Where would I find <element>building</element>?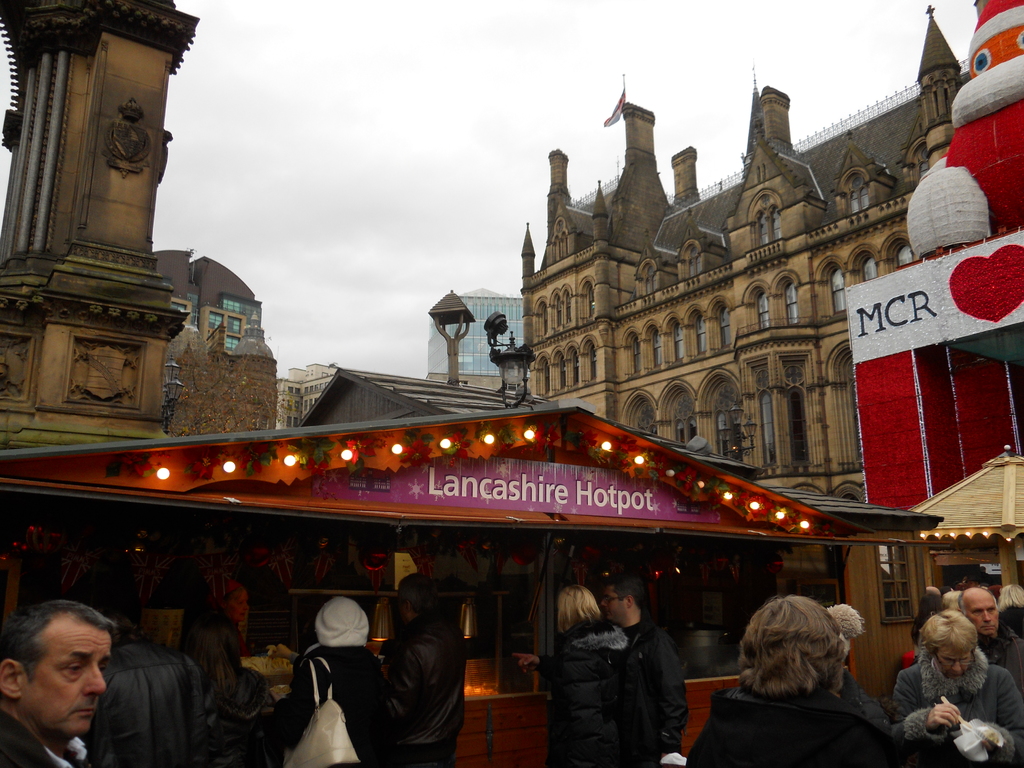
At box=[0, 0, 951, 767].
